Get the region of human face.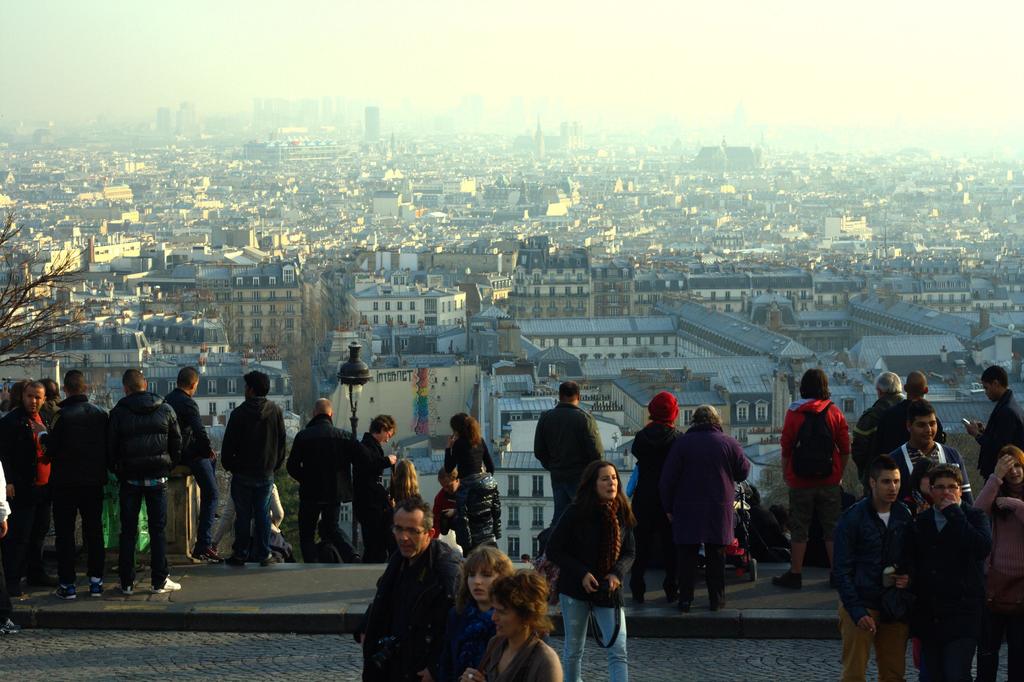
(922, 473, 933, 494).
